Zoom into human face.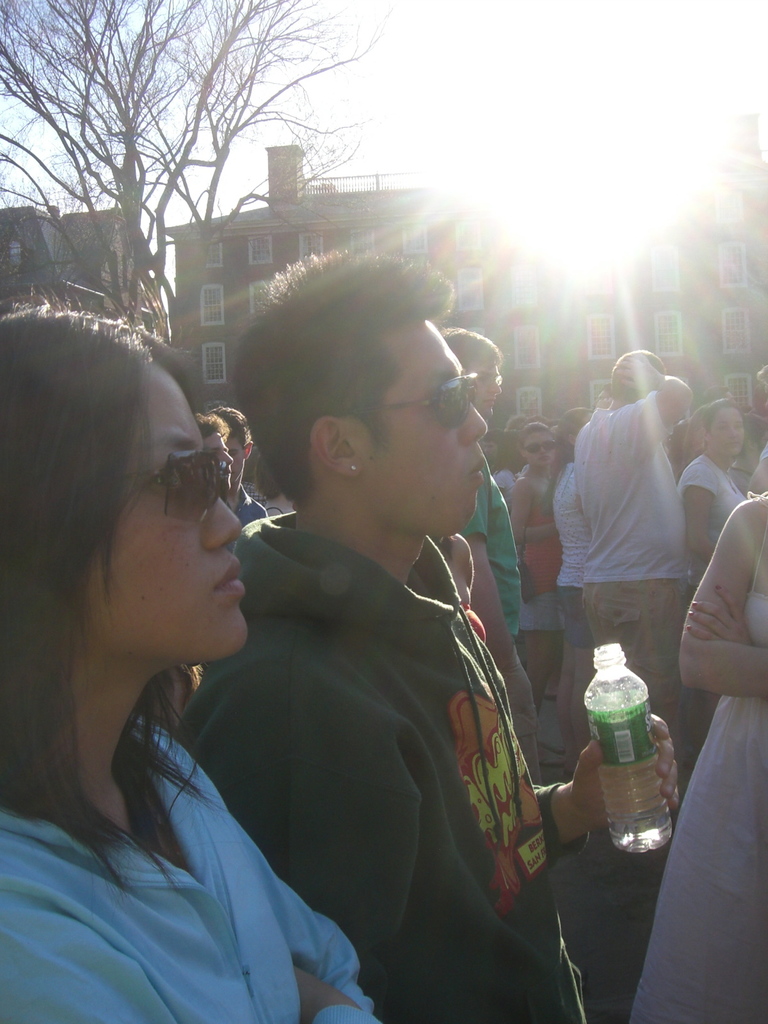
Zoom target: [234,431,244,493].
